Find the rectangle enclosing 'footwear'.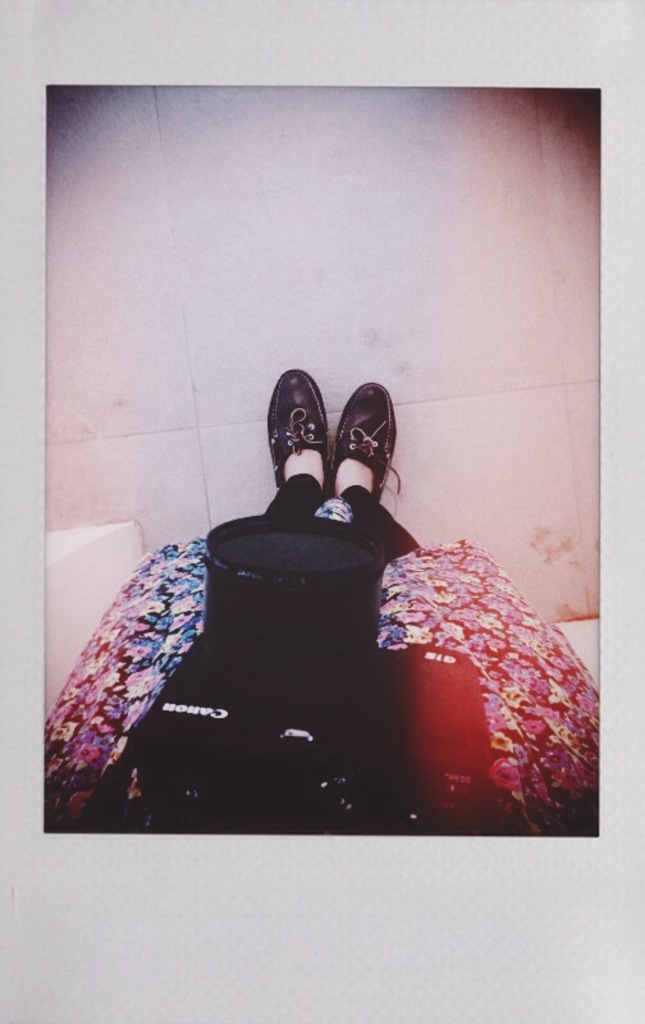
left=260, top=375, right=335, bottom=515.
